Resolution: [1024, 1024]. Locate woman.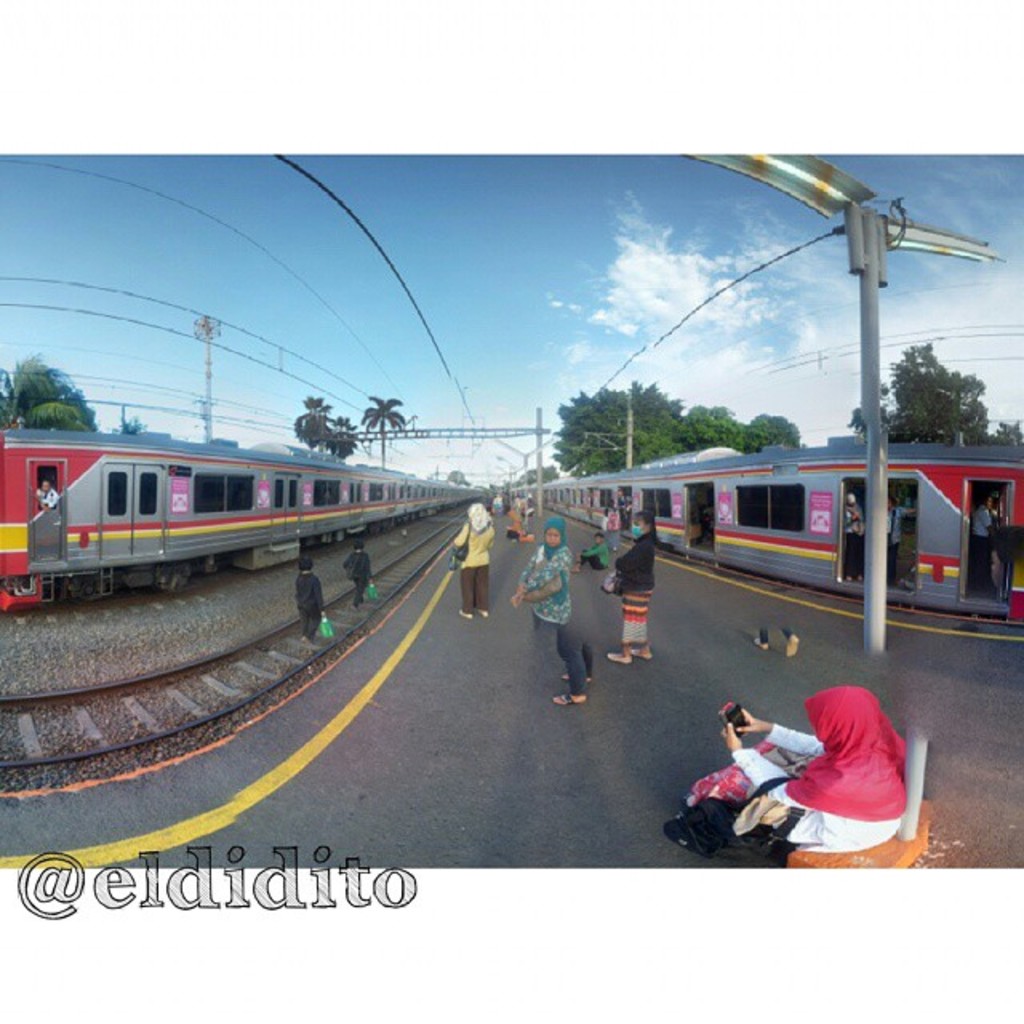
(509, 502, 539, 542).
